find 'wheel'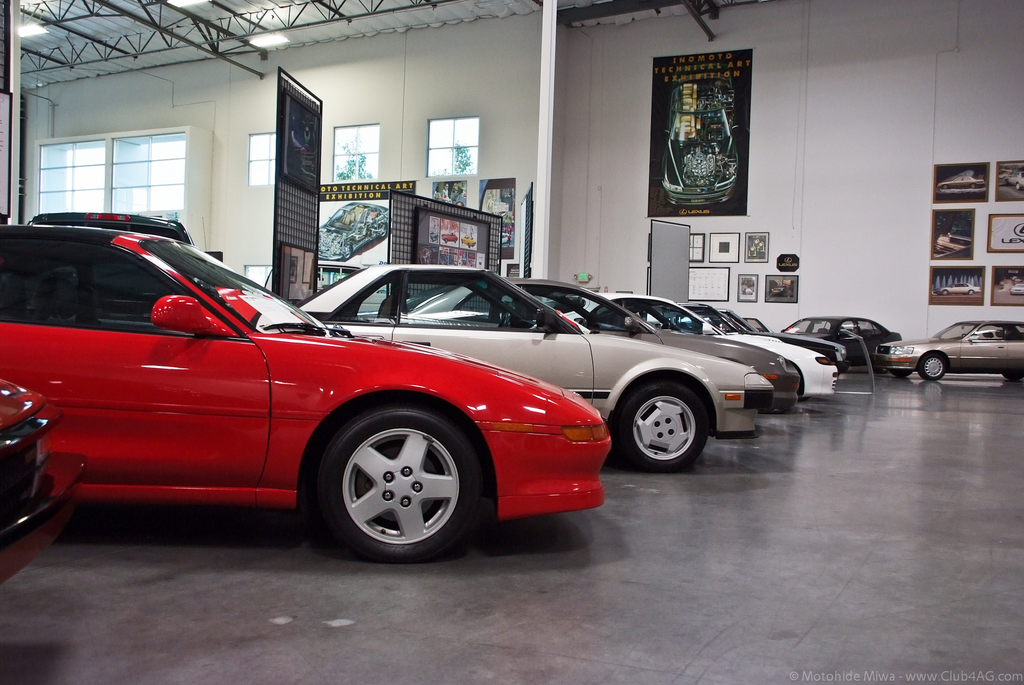
left=918, top=354, right=945, bottom=379
